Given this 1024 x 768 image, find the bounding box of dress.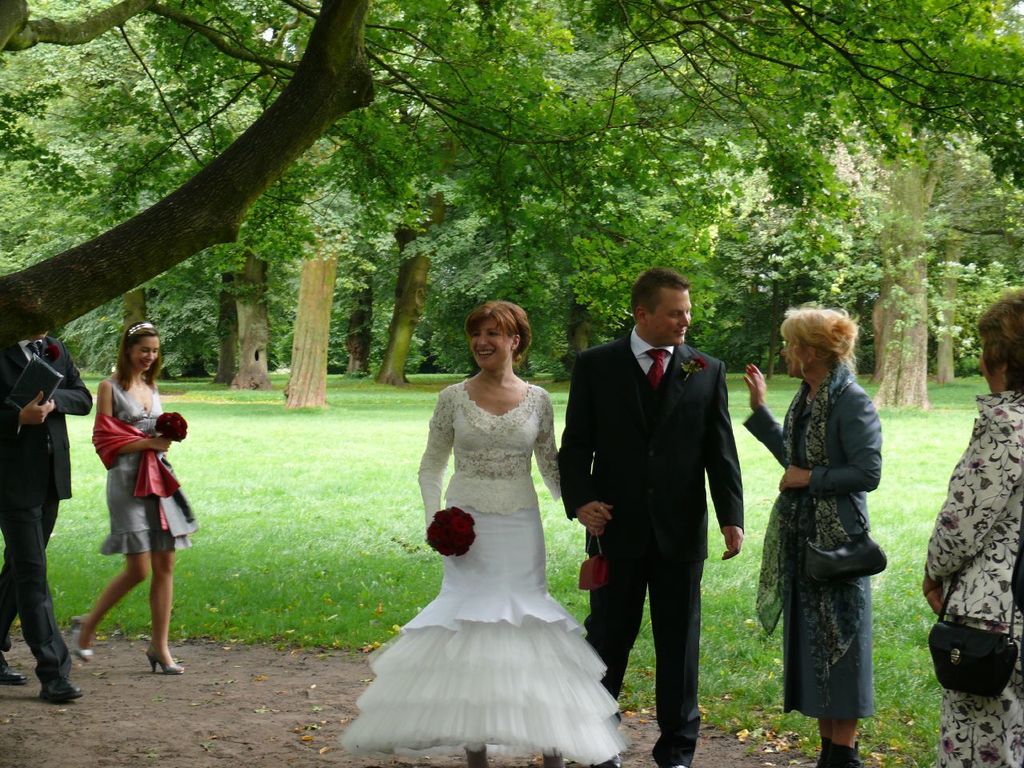
bbox=(345, 376, 628, 766).
